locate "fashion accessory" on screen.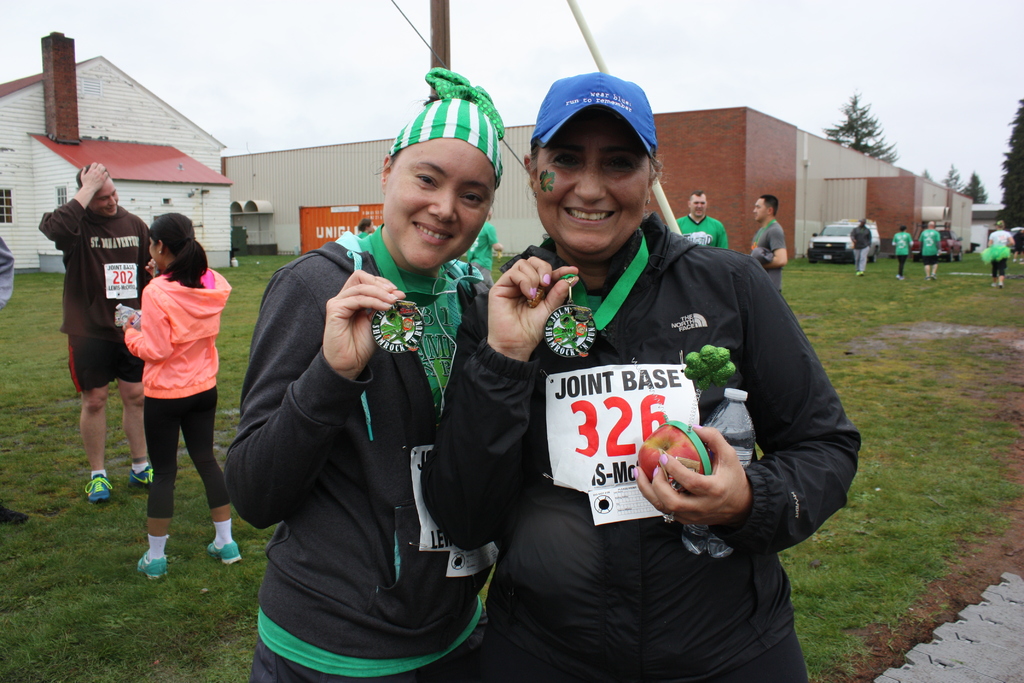
On screen at [left=390, top=62, right=508, bottom=188].
